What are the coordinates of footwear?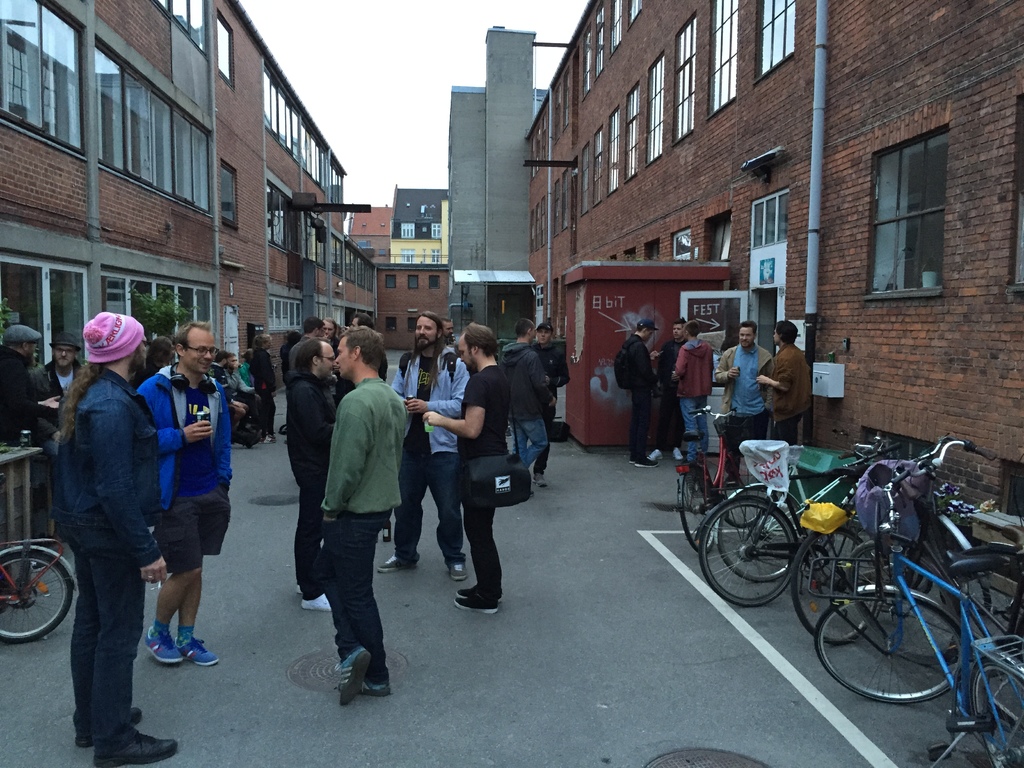
bbox=(92, 732, 175, 767).
